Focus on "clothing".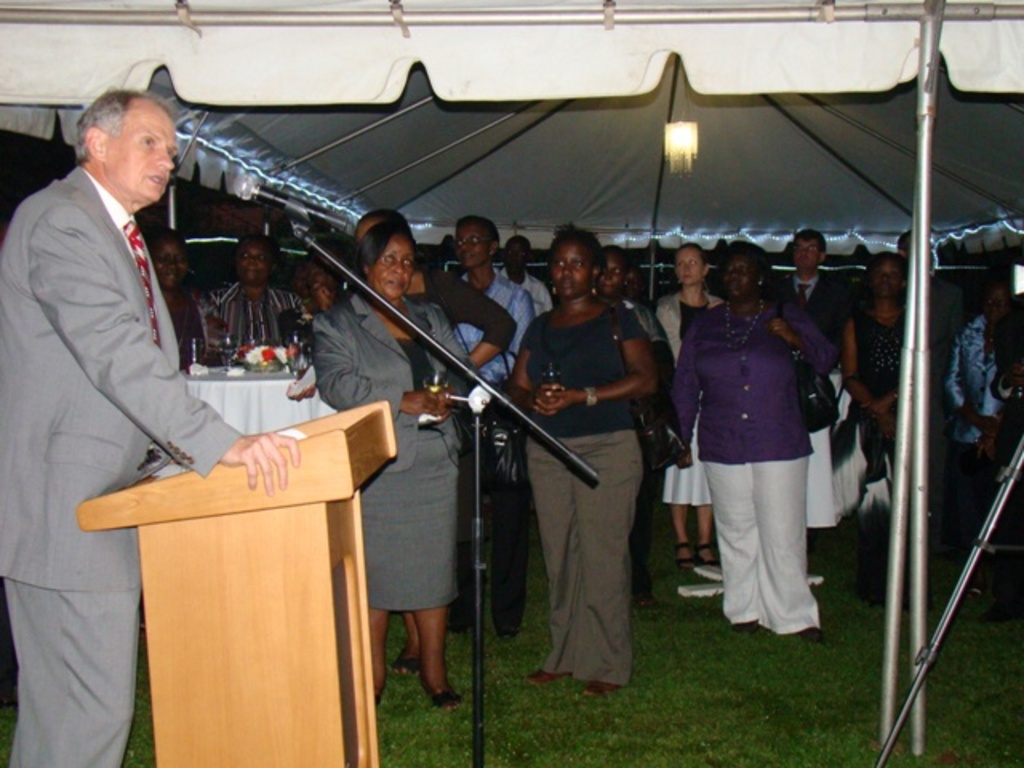
Focused at bbox=[515, 274, 547, 330].
